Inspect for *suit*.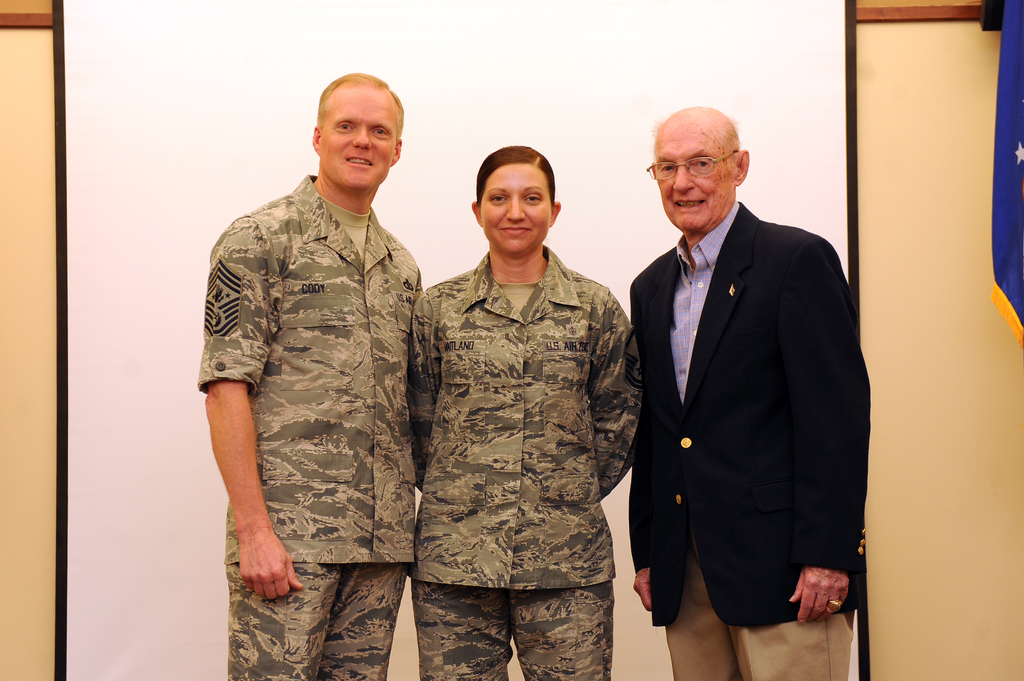
Inspection: [x1=620, y1=102, x2=868, y2=672].
